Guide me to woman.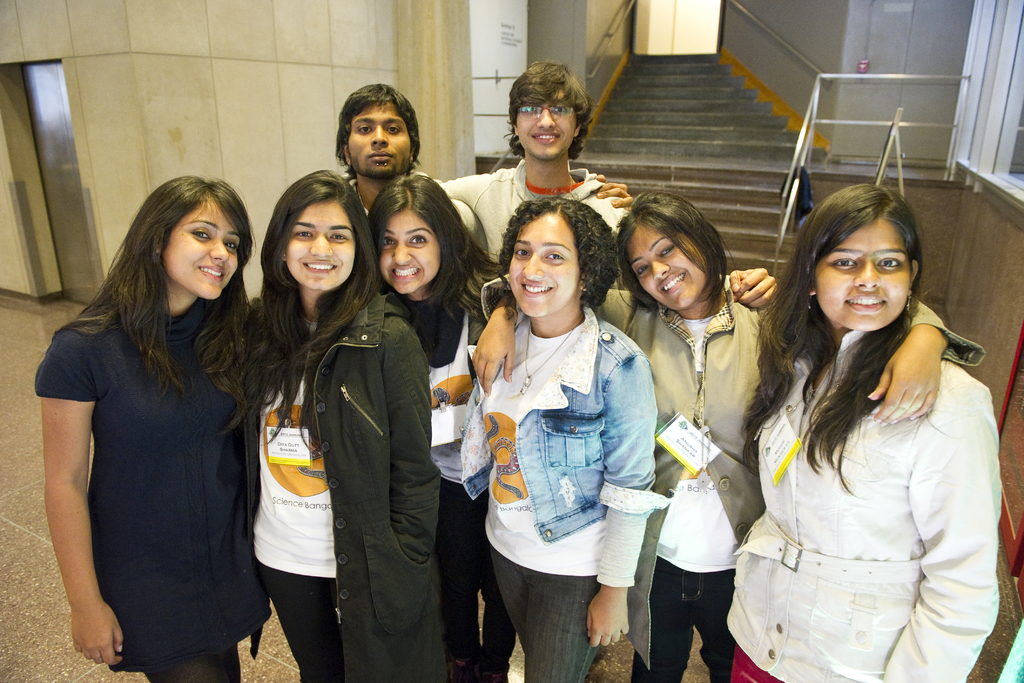
Guidance: crop(240, 164, 452, 682).
